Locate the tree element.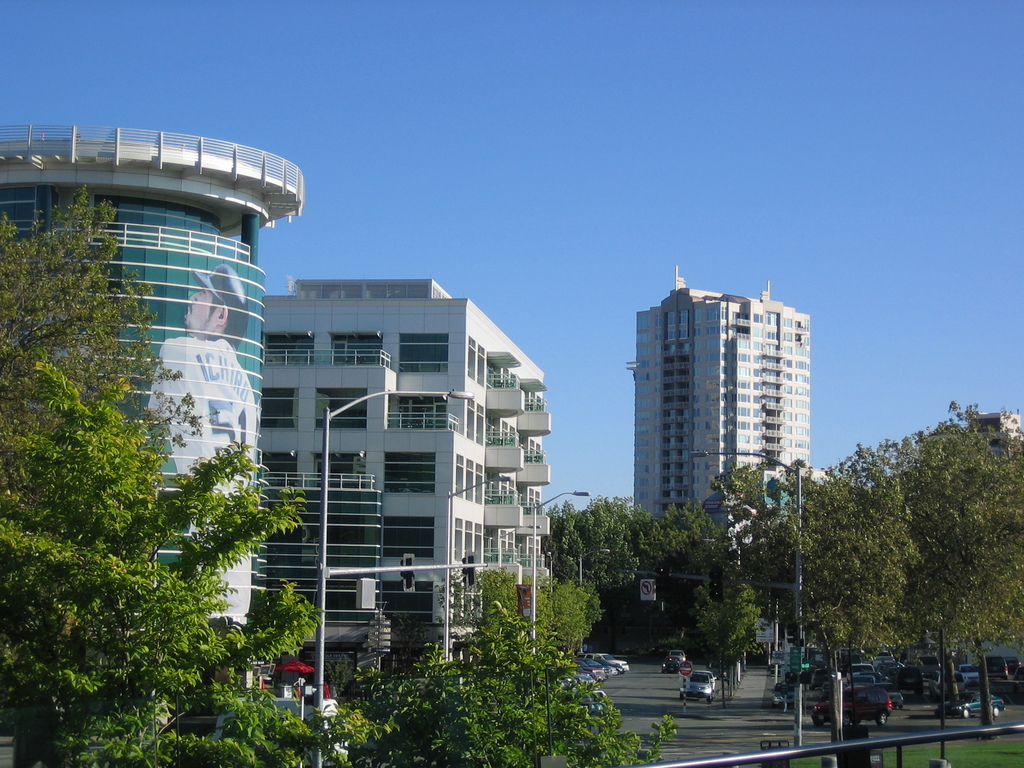
Element bbox: <region>541, 569, 608, 655</region>.
